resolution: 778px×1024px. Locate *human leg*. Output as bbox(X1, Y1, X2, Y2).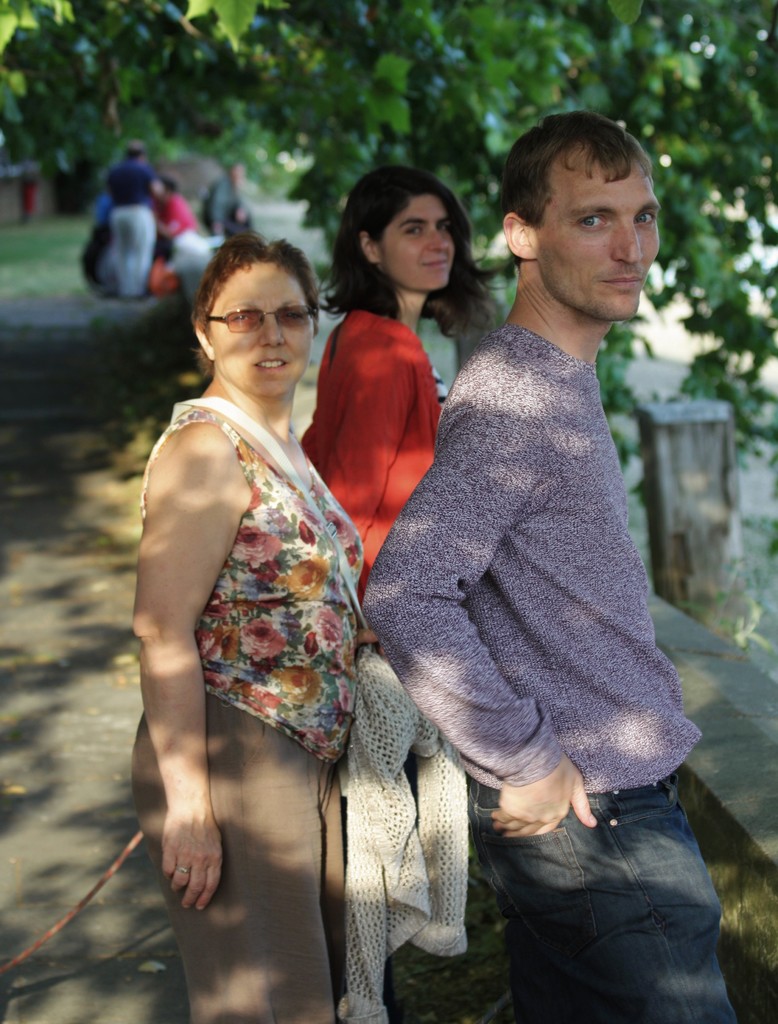
bbox(131, 666, 337, 1023).
